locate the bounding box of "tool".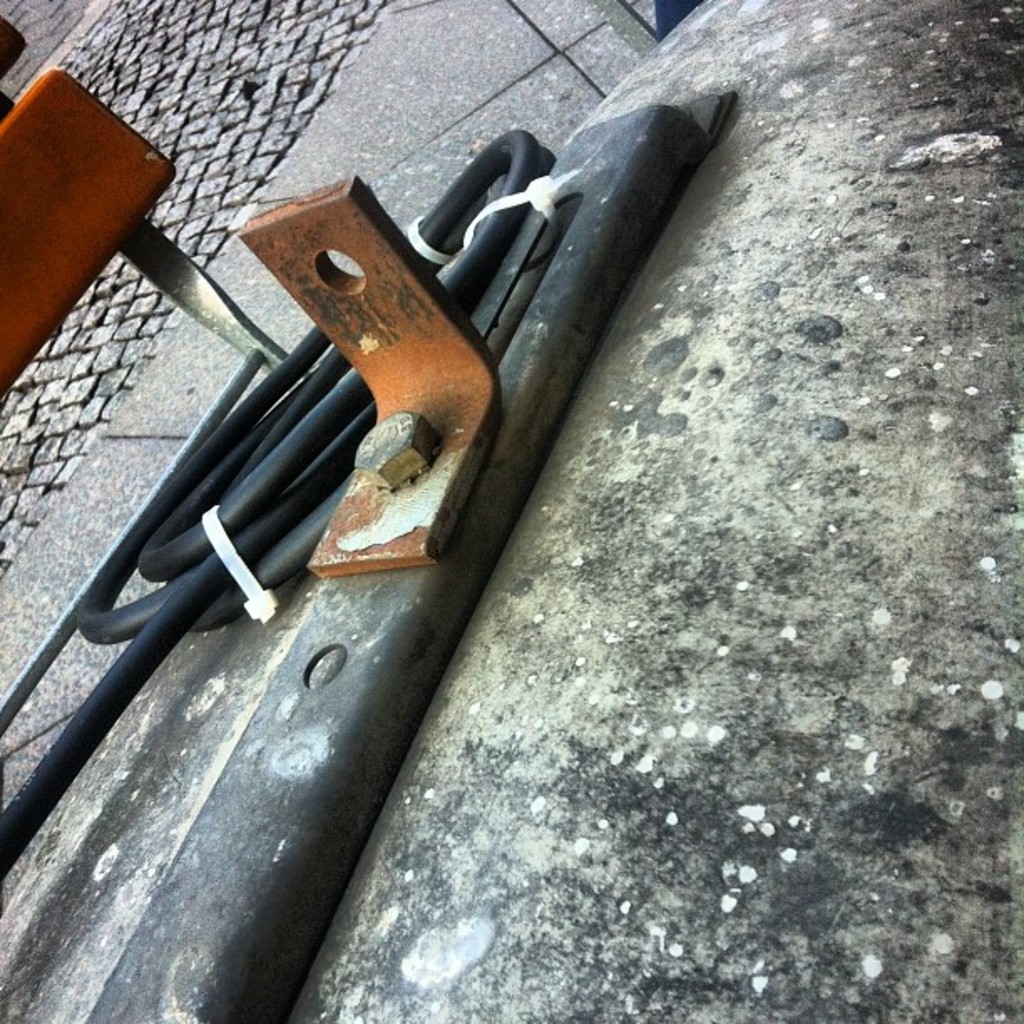
Bounding box: (left=84, top=95, right=805, bottom=1017).
